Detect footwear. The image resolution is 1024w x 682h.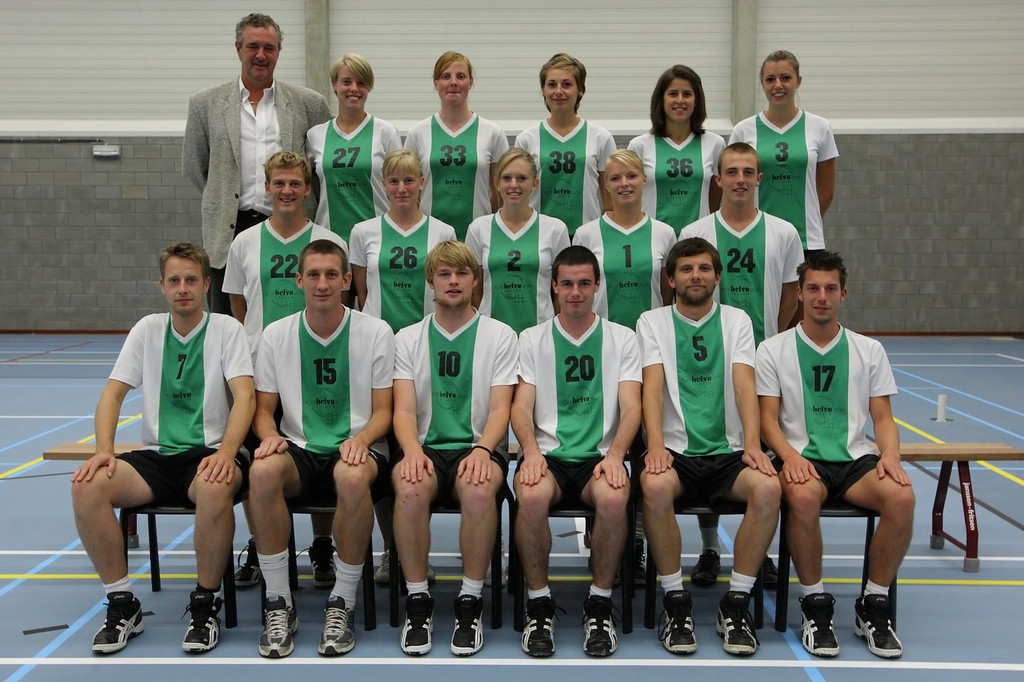
301,536,338,588.
